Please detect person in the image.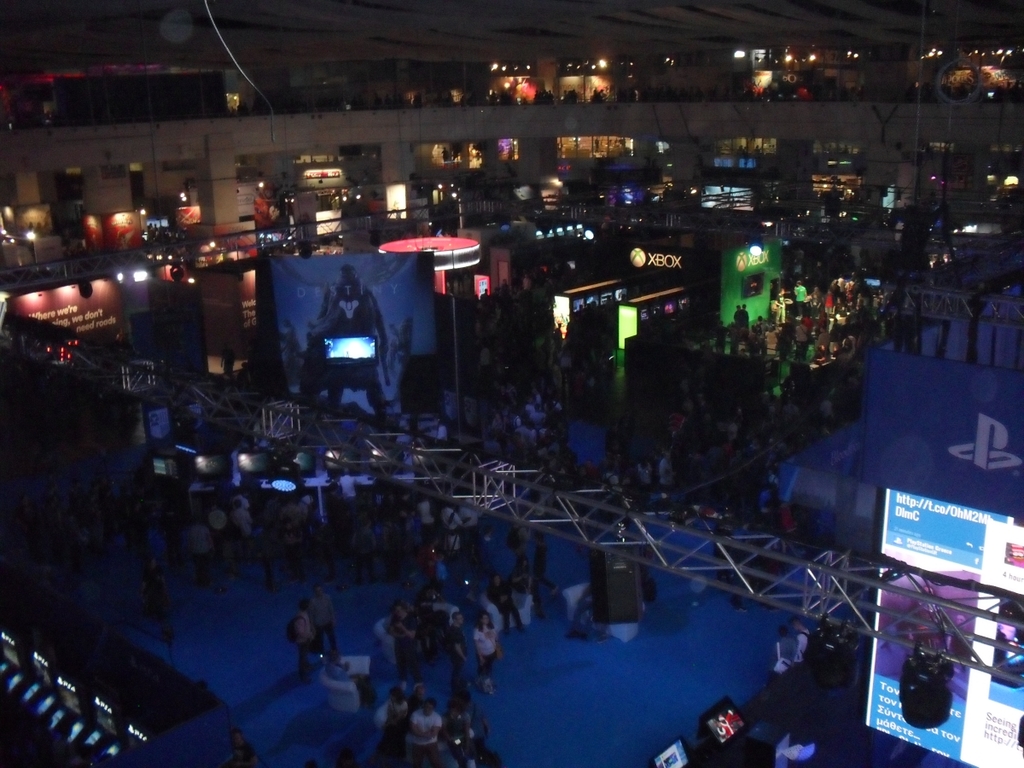
l=309, t=584, r=349, b=660.
